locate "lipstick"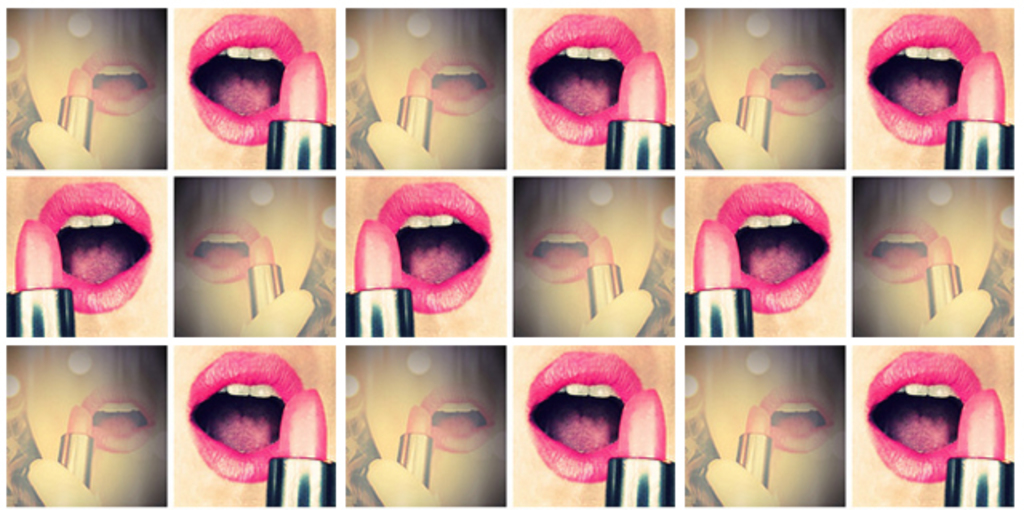
crop(758, 379, 838, 456)
